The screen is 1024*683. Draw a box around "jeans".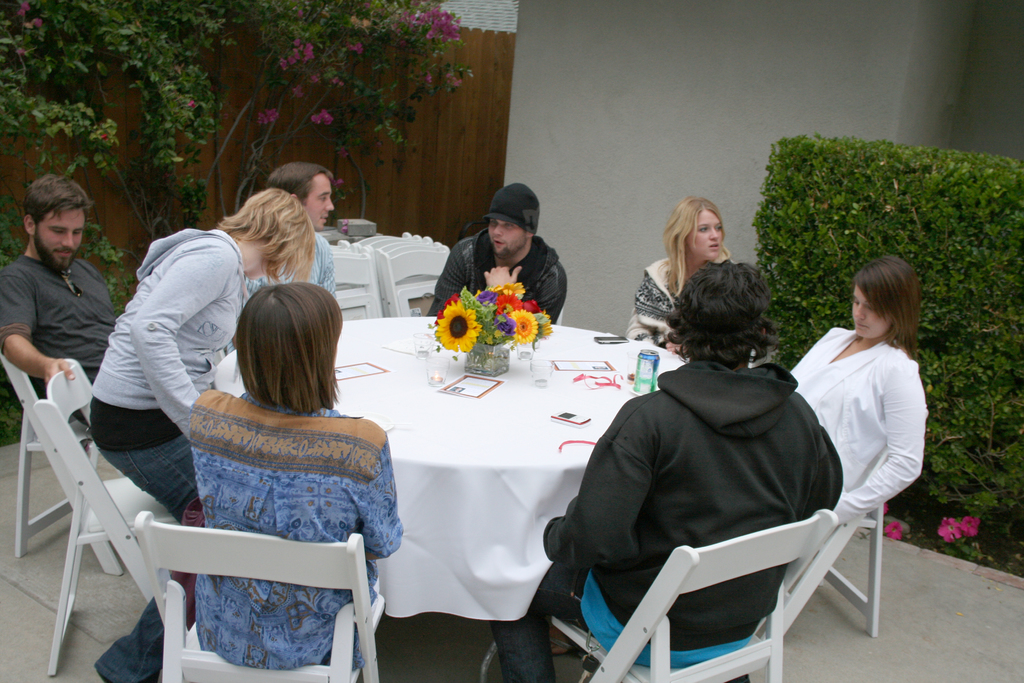
select_region(488, 563, 589, 682).
